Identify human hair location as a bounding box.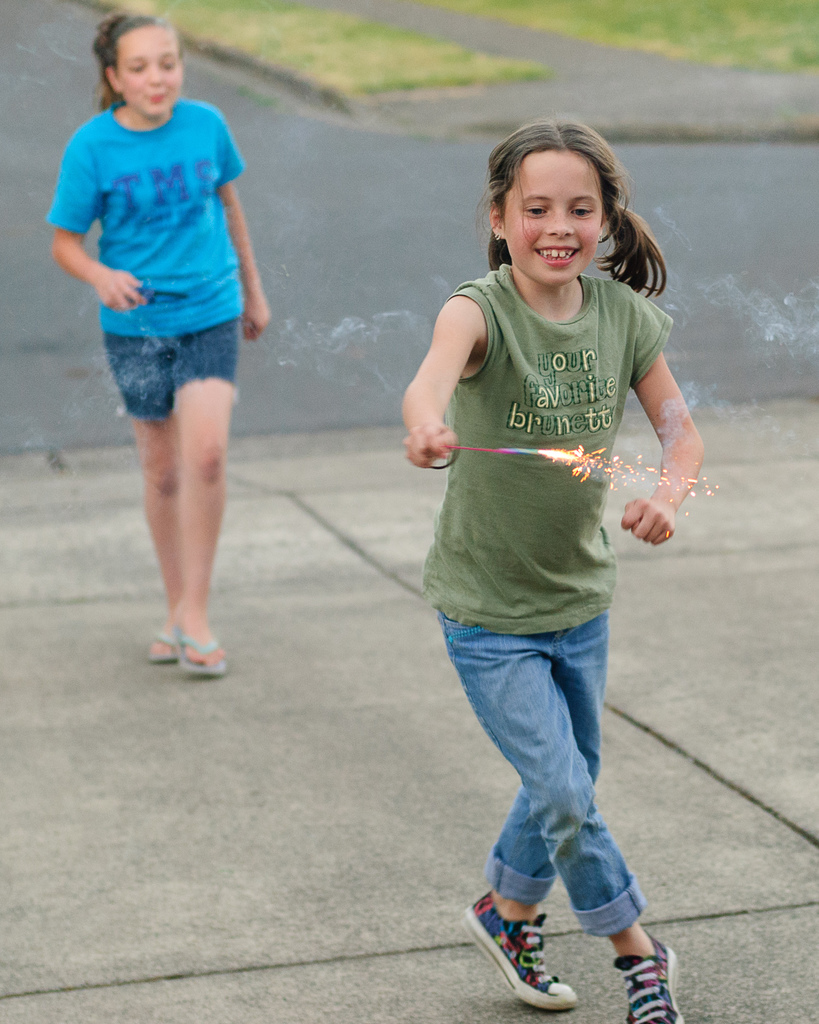
bbox(474, 116, 666, 300).
